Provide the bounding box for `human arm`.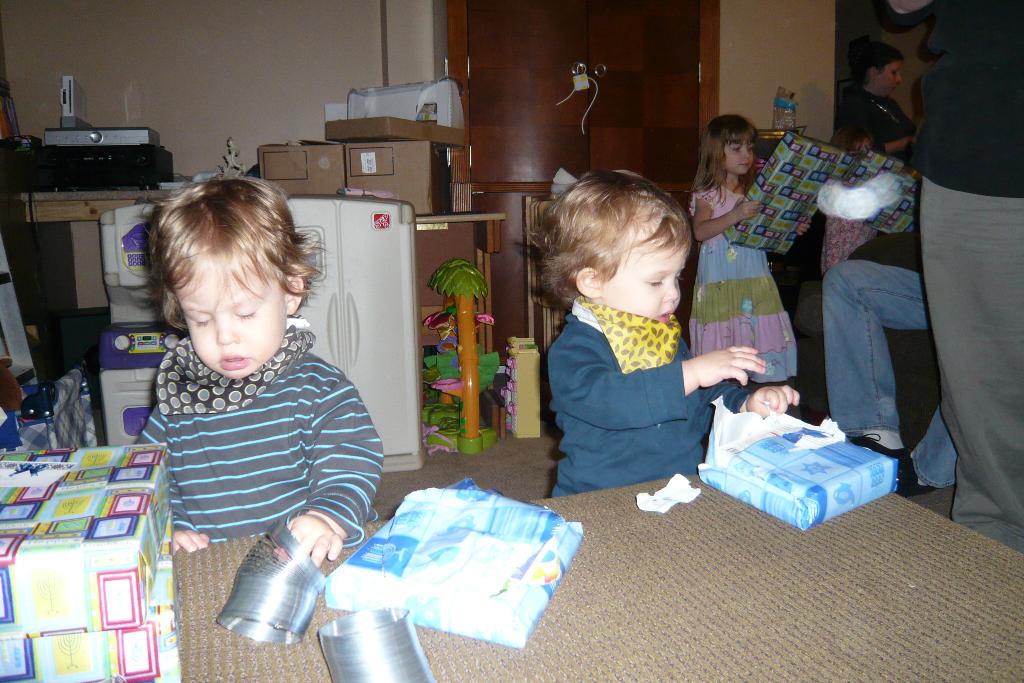
l=554, t=340, r=777, b=418.
